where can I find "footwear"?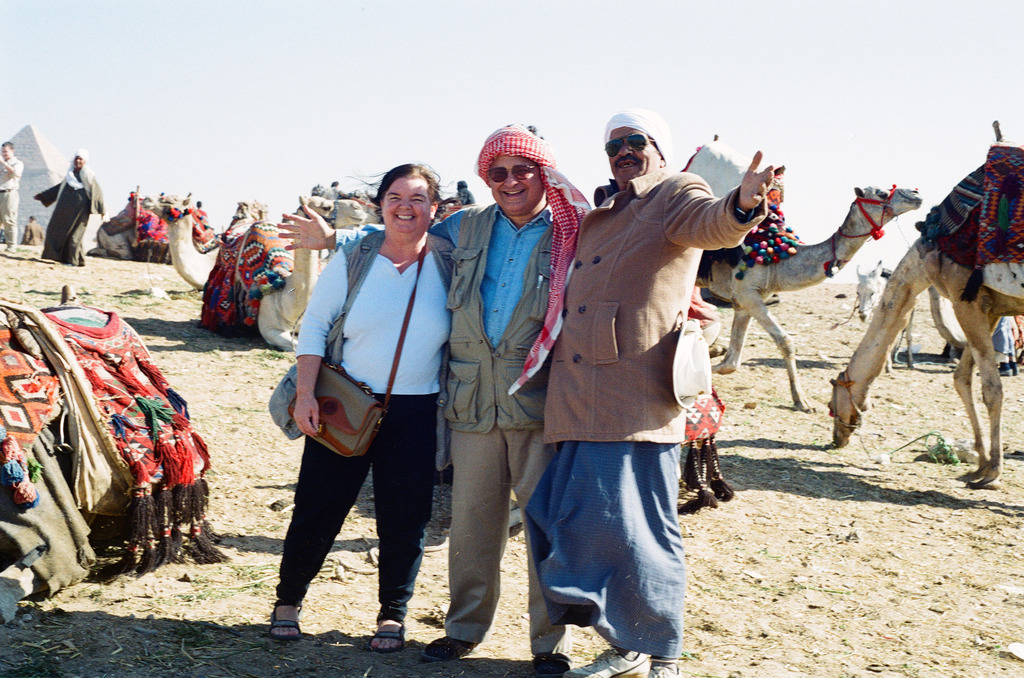
You can find it at rect(567, 649, 654, 677).
